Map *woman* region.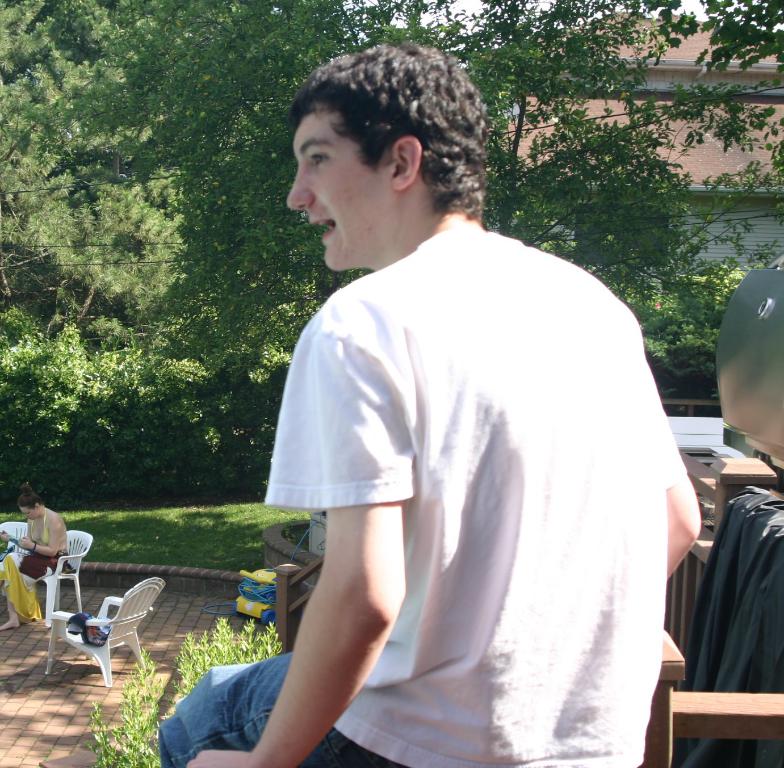
Mapped to (0, 483, 73, 627).
